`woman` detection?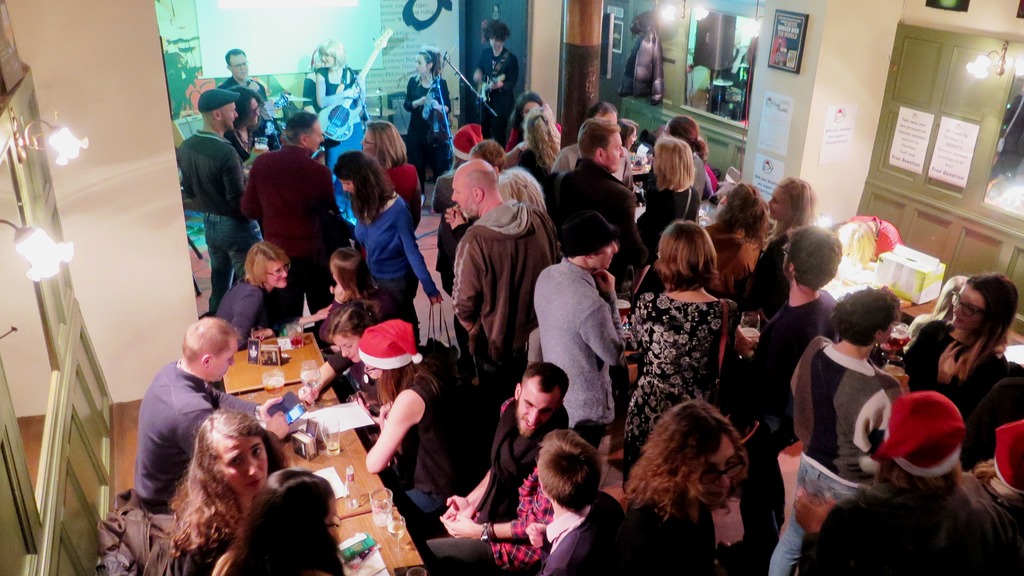
{"x1": 401, "y1": 46, "x2": 454, "y2": 188}
